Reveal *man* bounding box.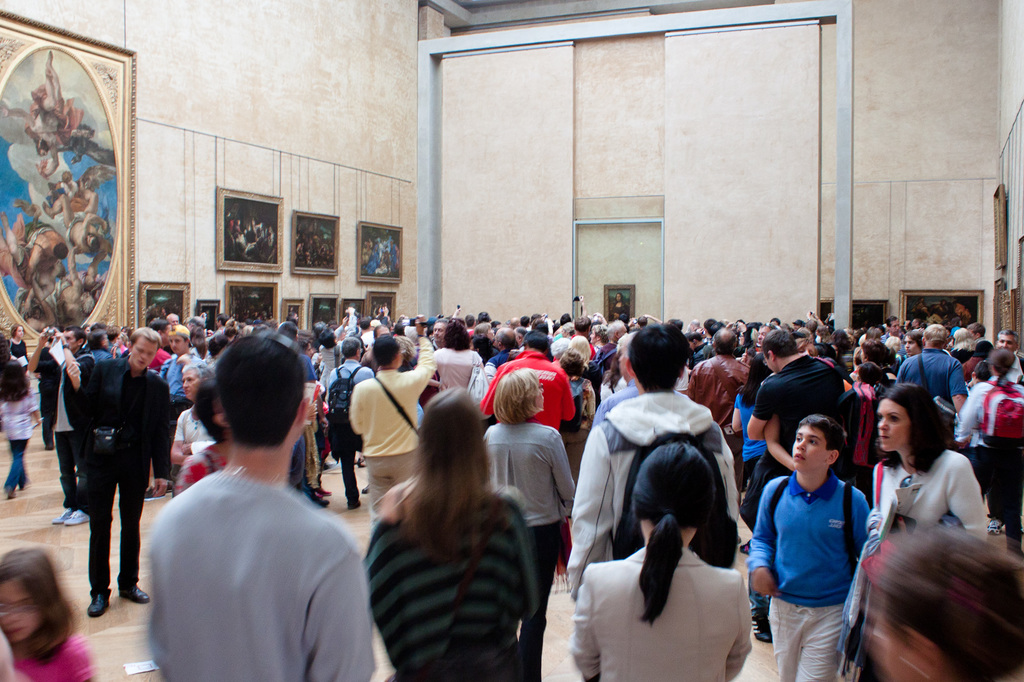
Revealed: bbox=[565, 326, 746, 600].
